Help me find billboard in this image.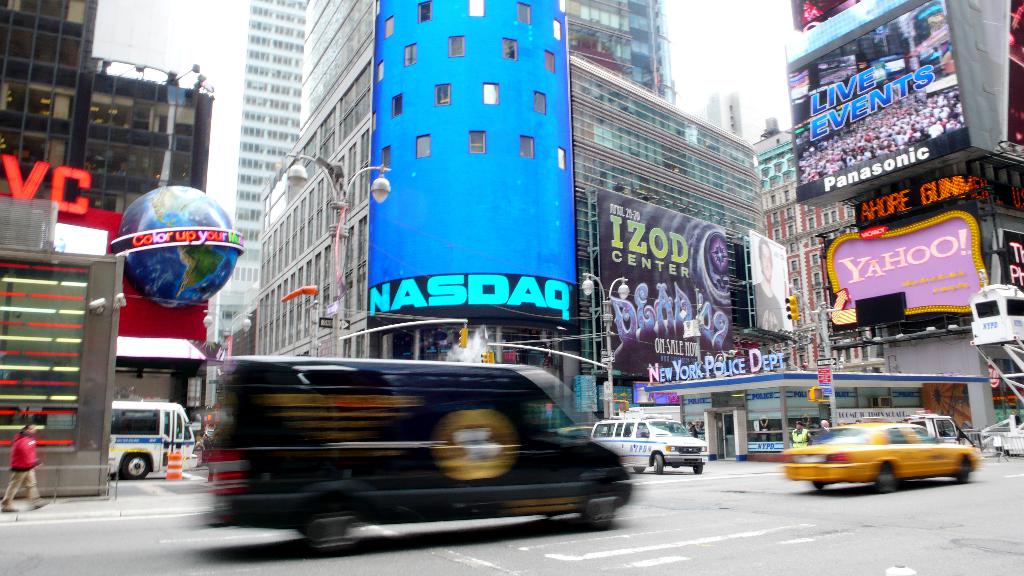
Found it: pyautogui.locateOnScreen(824, 223, 991, 306).
